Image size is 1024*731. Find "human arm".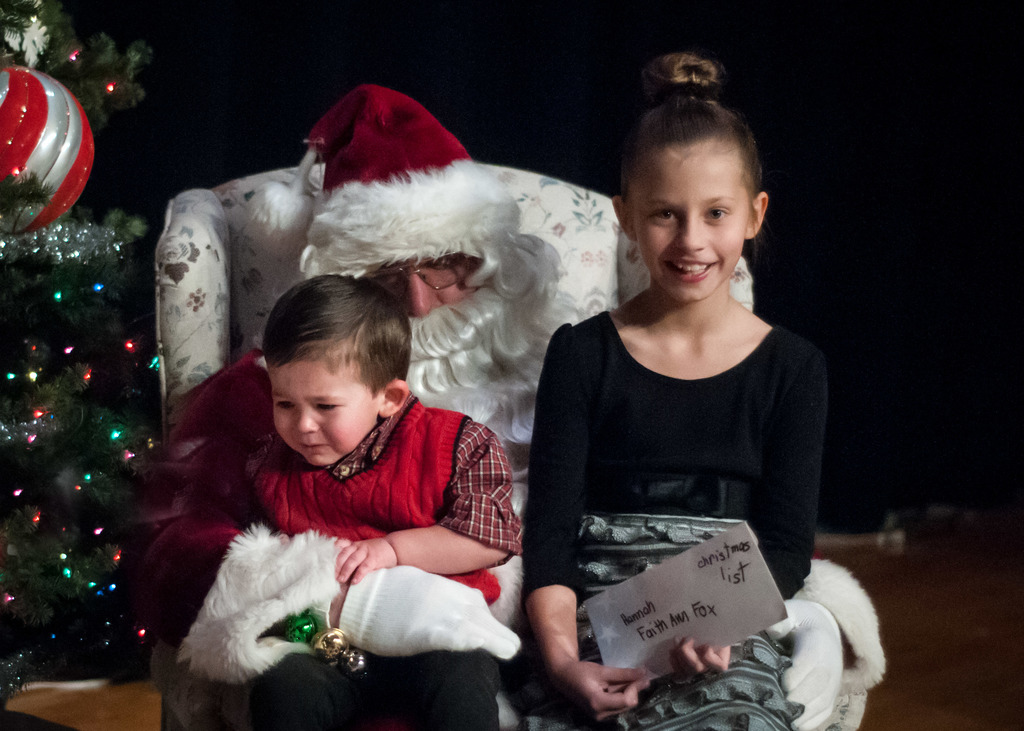
{"x1": 767, "y1": 549, "x2": 892, "y2": 730}.
